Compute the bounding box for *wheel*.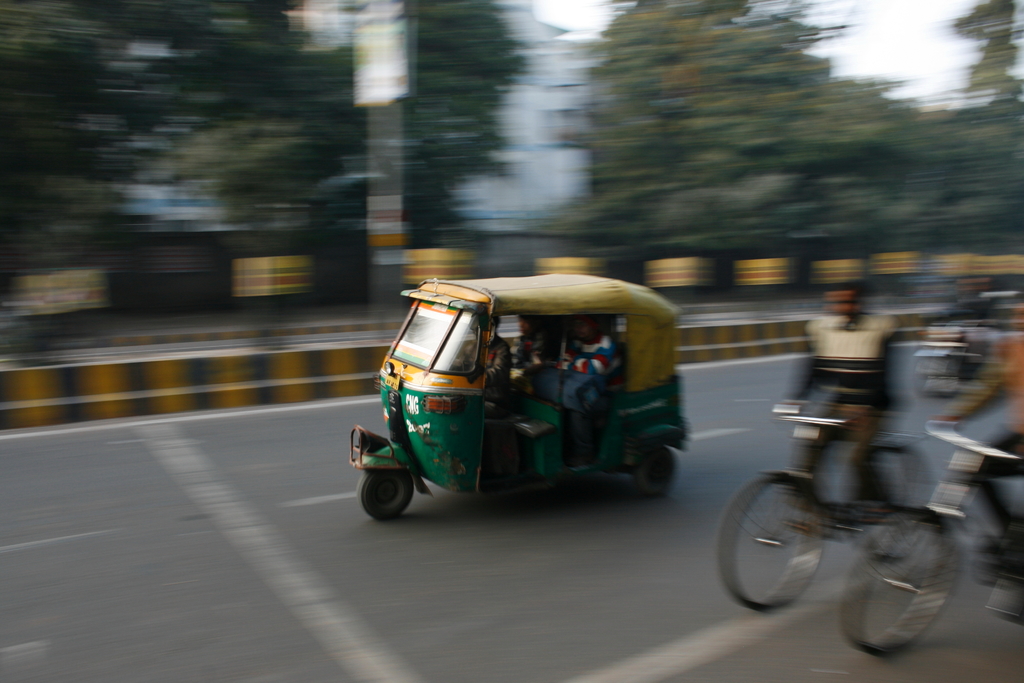
<box>634,447,680,497</box>.
